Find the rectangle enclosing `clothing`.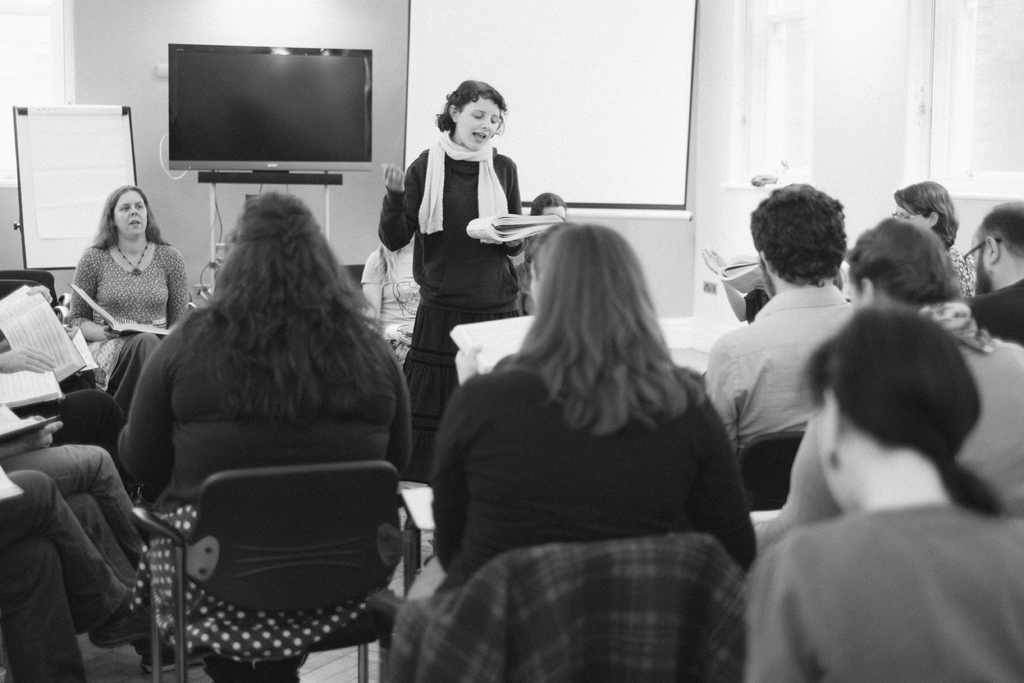
x1=4 y1=447 x2=146 y2=582.
